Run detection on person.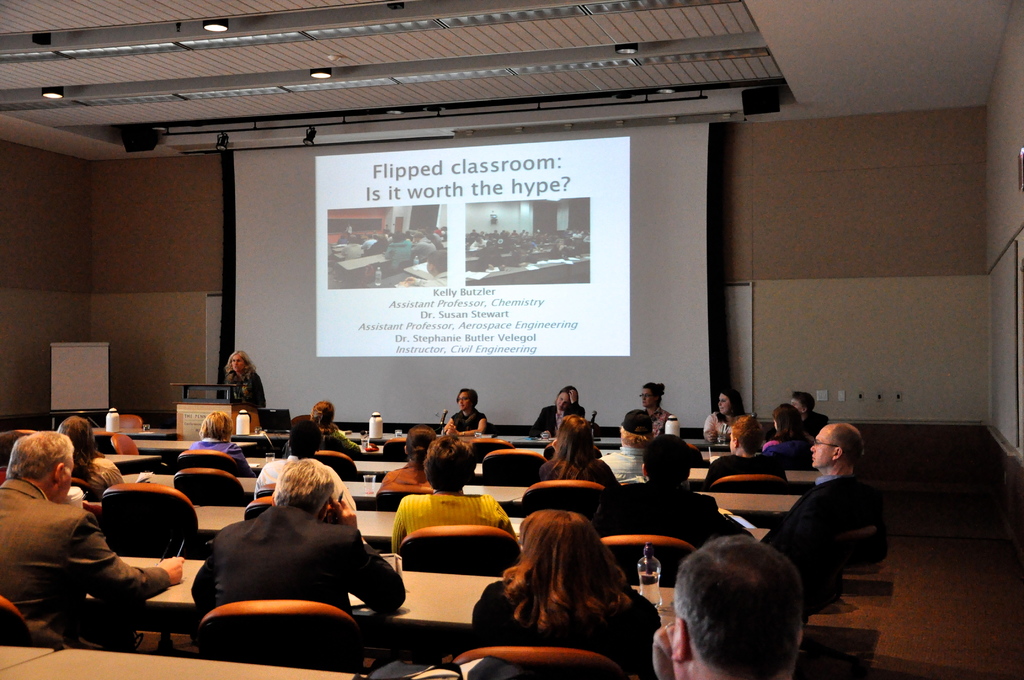
Result: <box>758,403,812,467</box>.
